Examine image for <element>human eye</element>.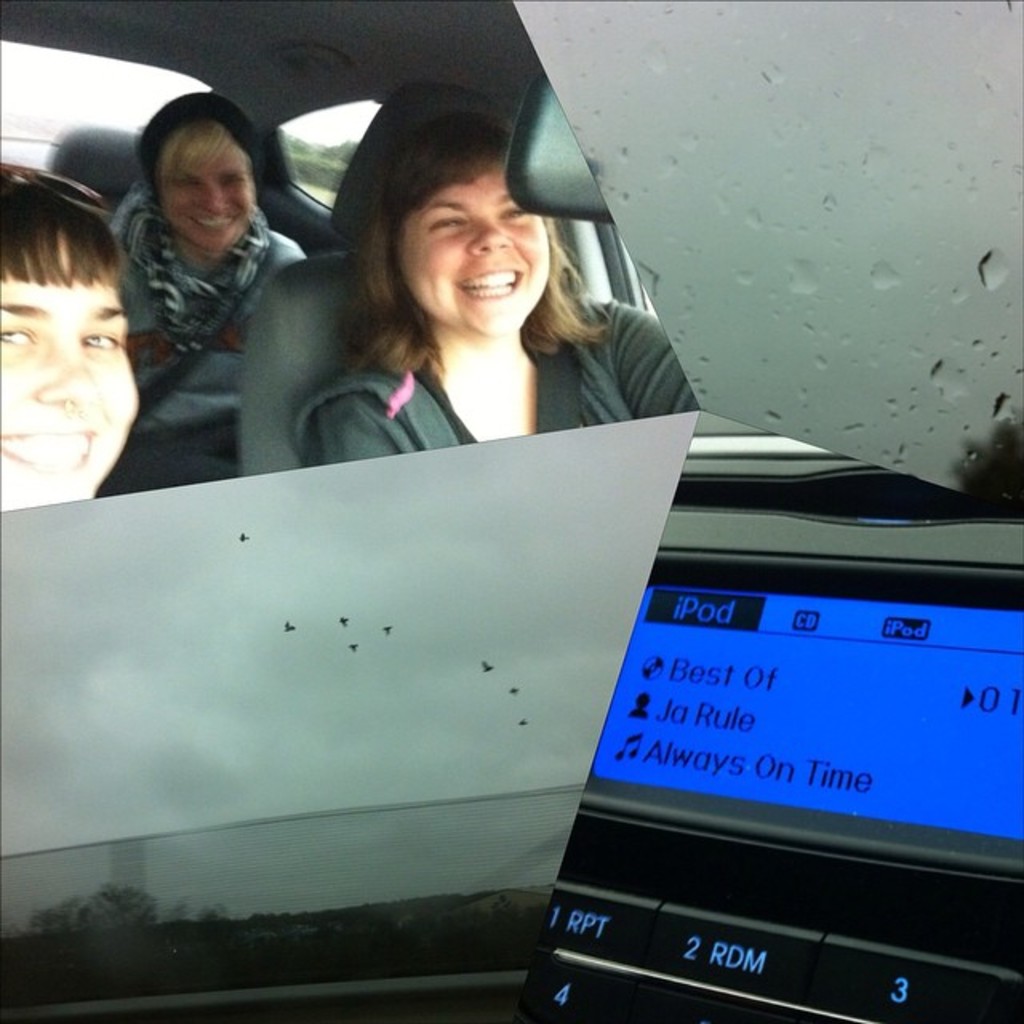
Examination result: [219,171,246,186].
